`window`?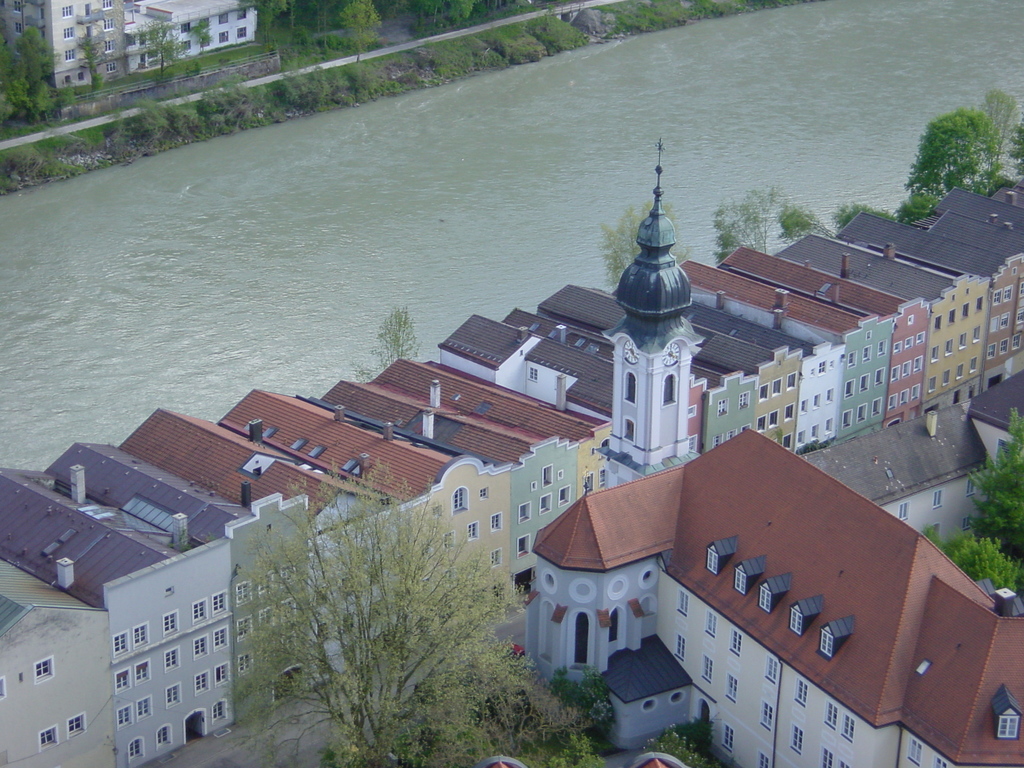
x1=192 y1=601 x2=213 y2=623
